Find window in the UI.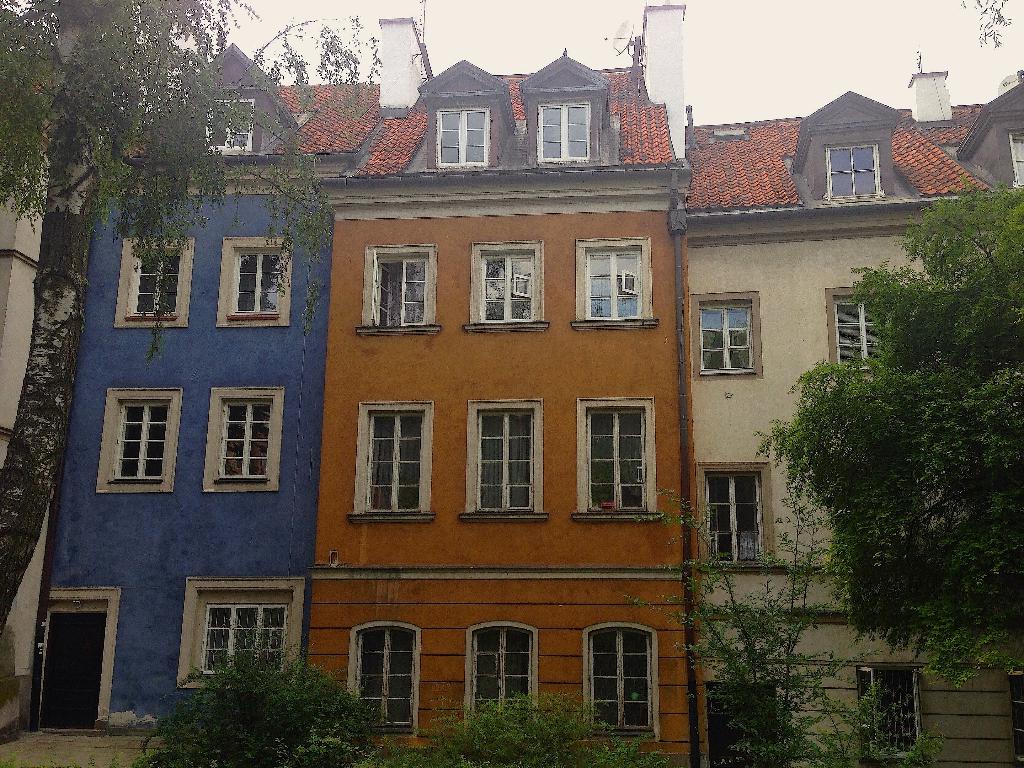
UI element at [x1=229, y1=246, x2=285, y2=316].
